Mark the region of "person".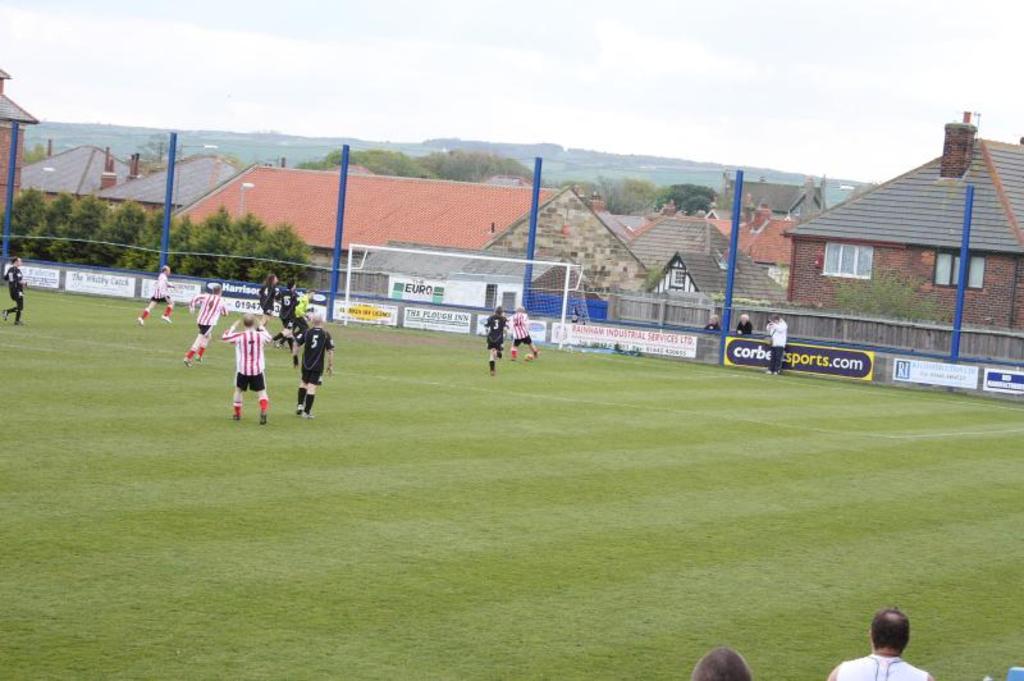
Region: (180, 280, 229, 366).
